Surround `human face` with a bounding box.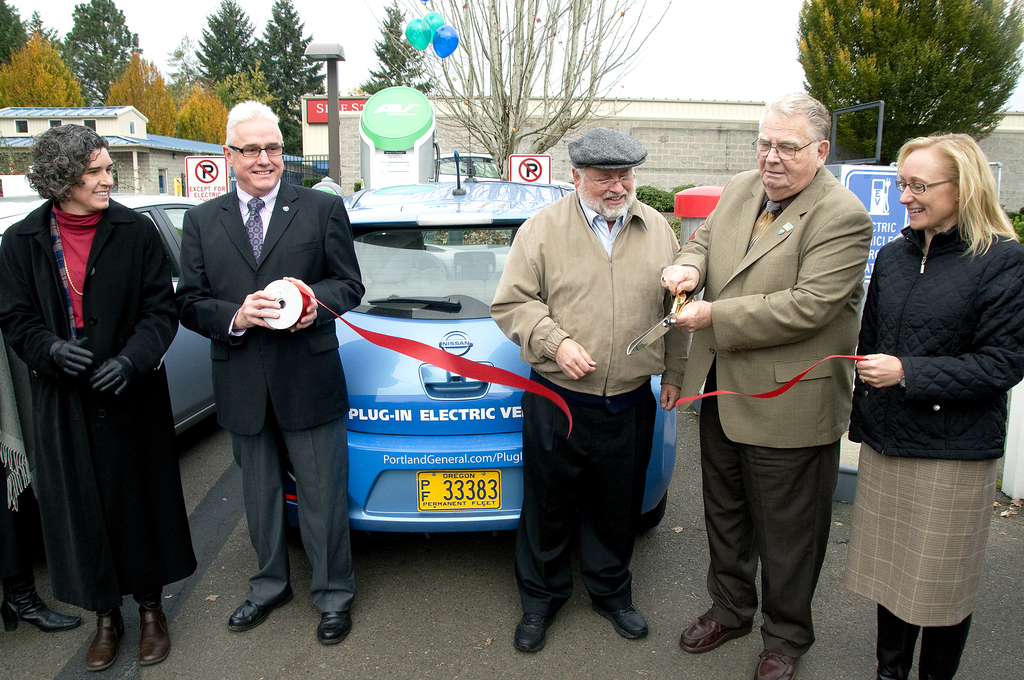
<box>232,120,282,189</box>.
